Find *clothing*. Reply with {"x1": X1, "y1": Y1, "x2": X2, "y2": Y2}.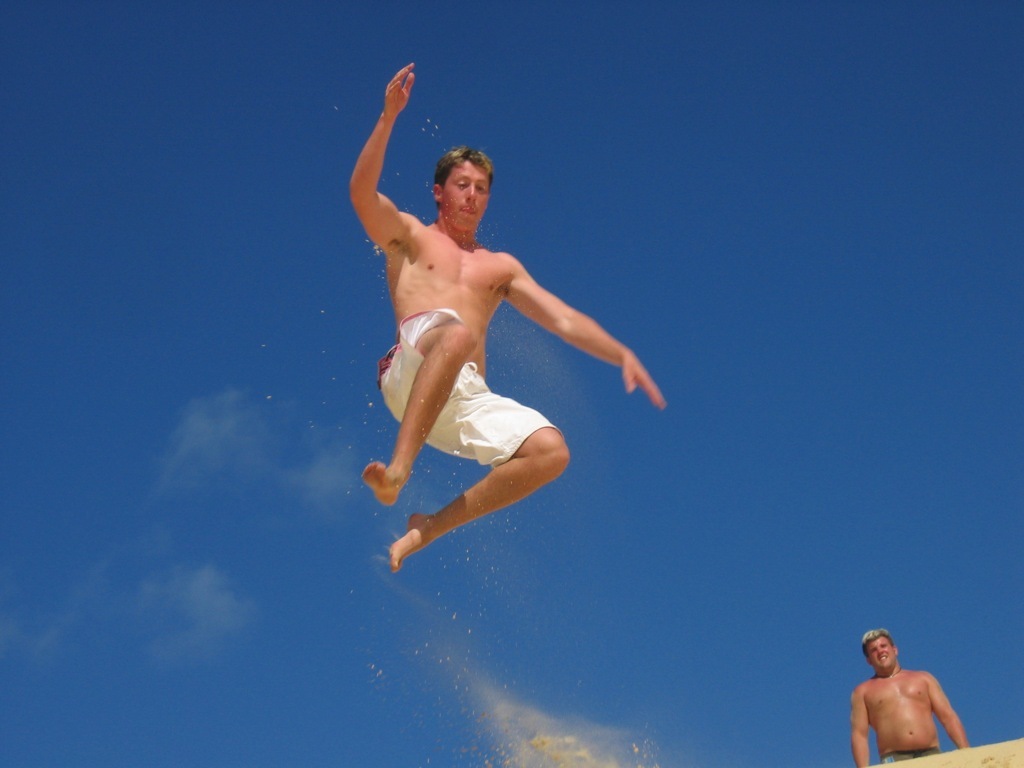
{"x1": 861, "y1": 629, "x2": 899, "y2": 669}.
